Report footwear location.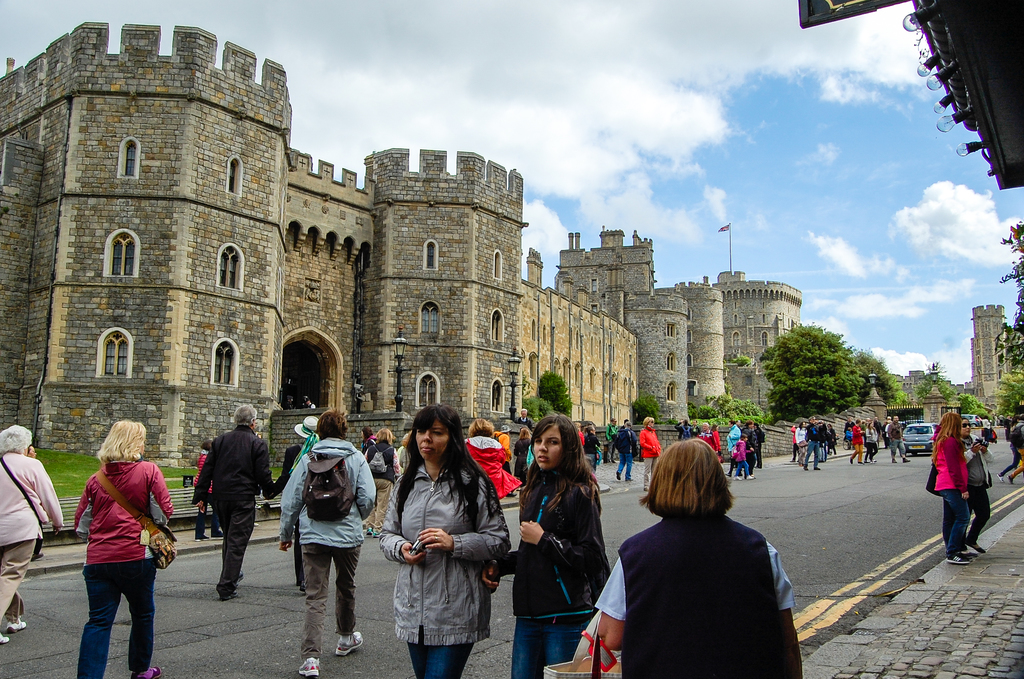
Report: Rect(3, 619, 27, 631).
